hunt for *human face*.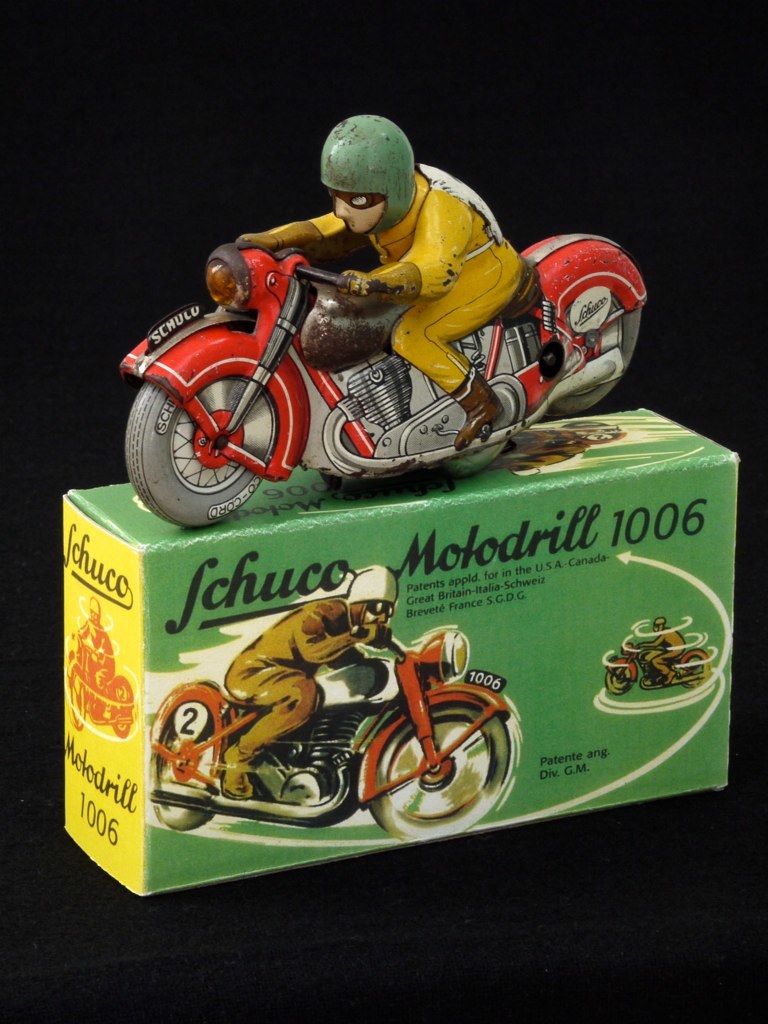
Hunted down at [328, 182, 383, 235].
